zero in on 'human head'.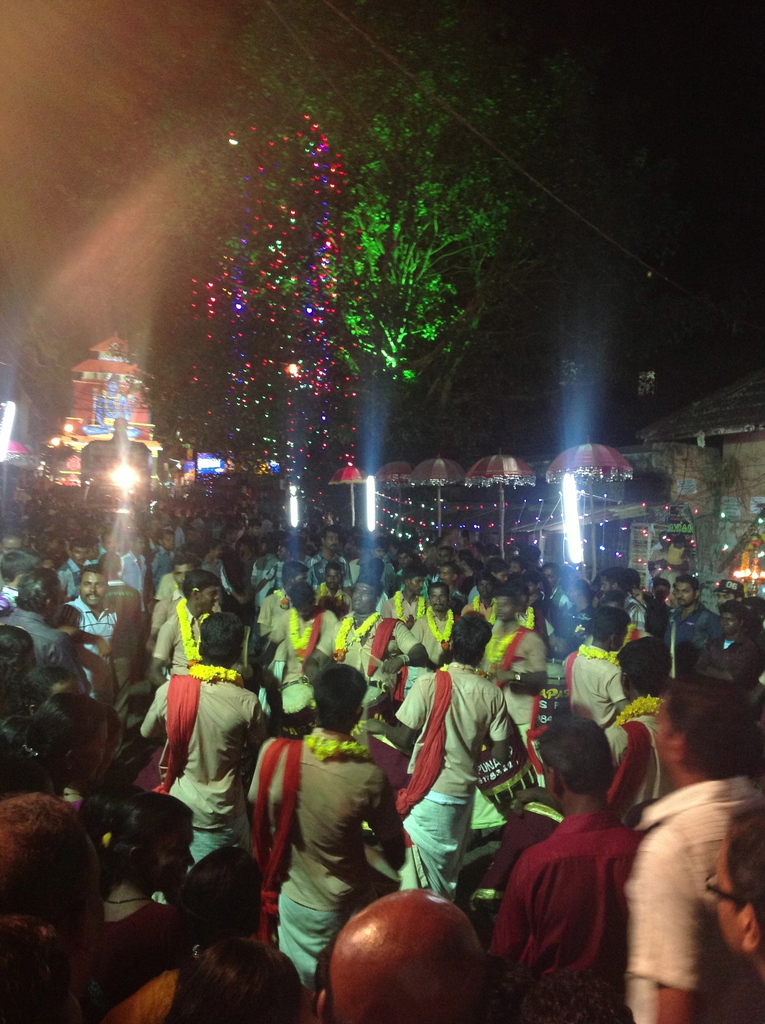
Zeroed in: 654 533 682 550.
